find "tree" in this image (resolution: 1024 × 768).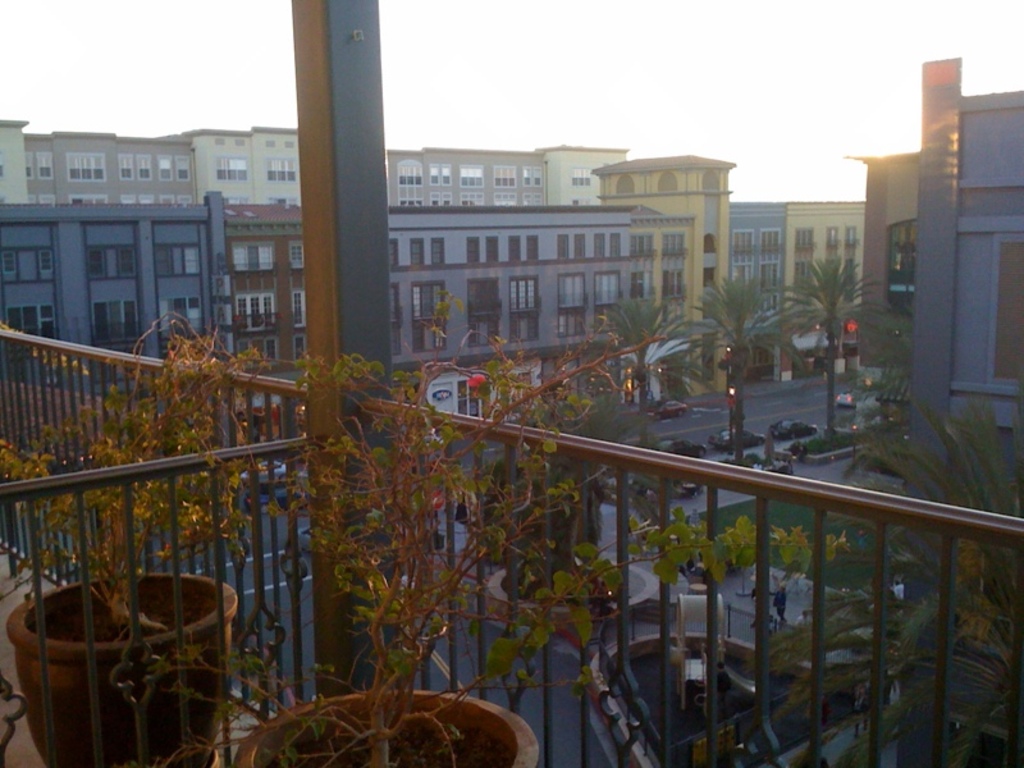
x1=594, y1=283, x2=690, y2=428.
